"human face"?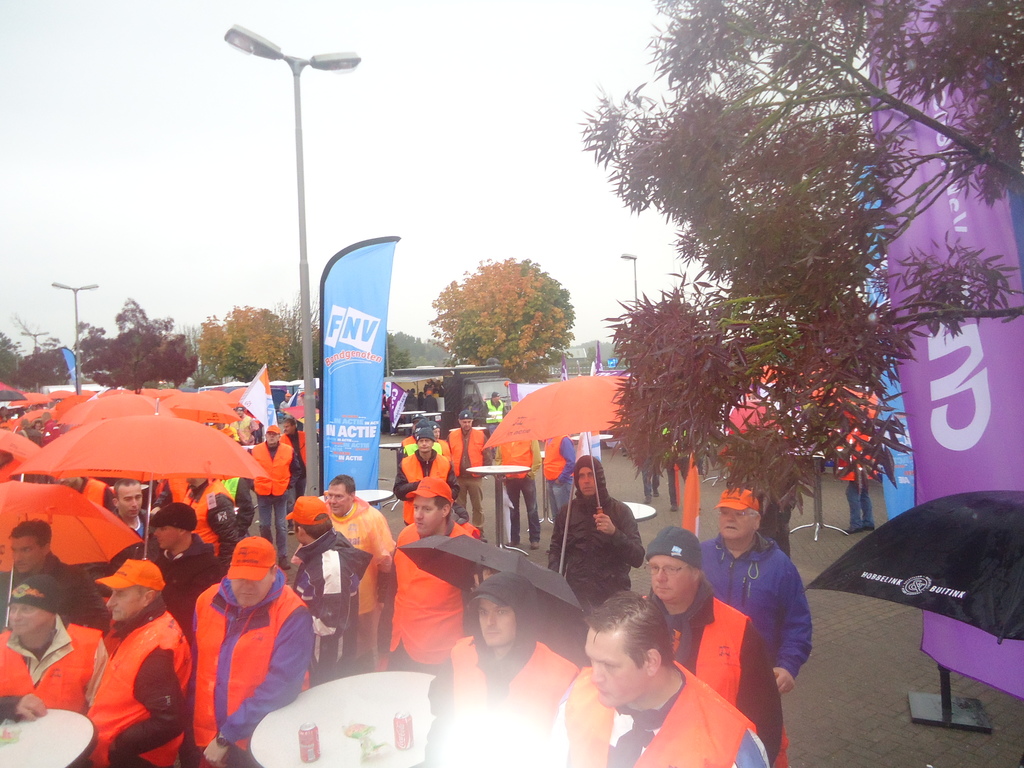
(x1=716, y1=506, x2=754, y2=536)
